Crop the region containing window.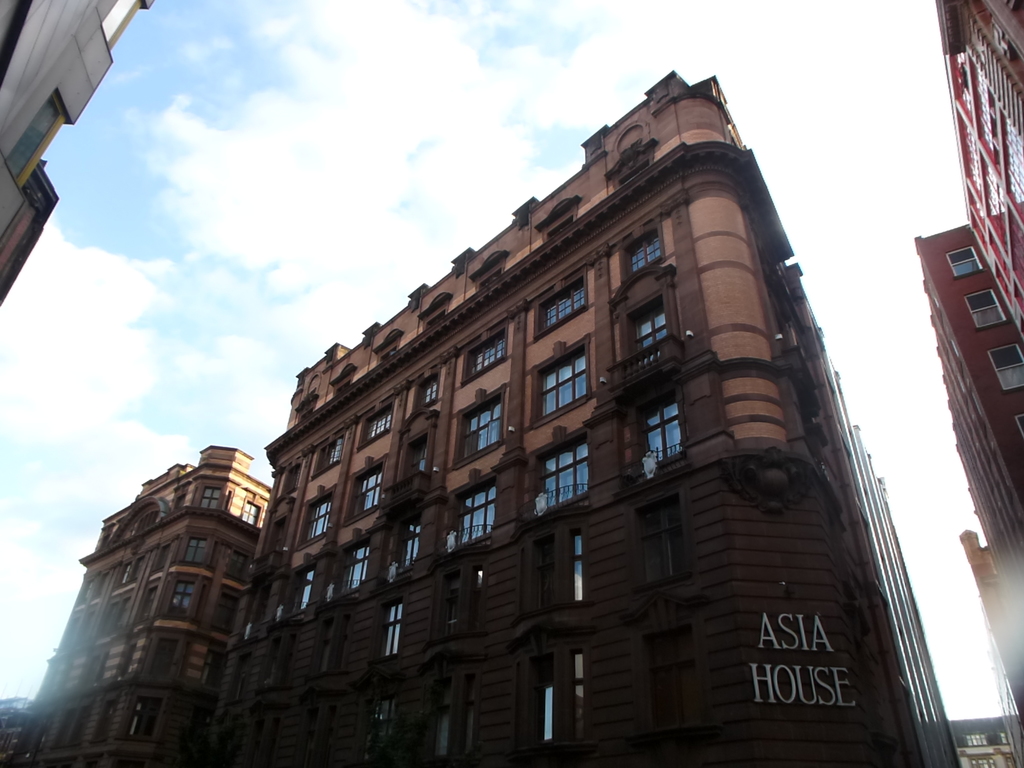
Crop region: rect(449, 392, 506, 461).
